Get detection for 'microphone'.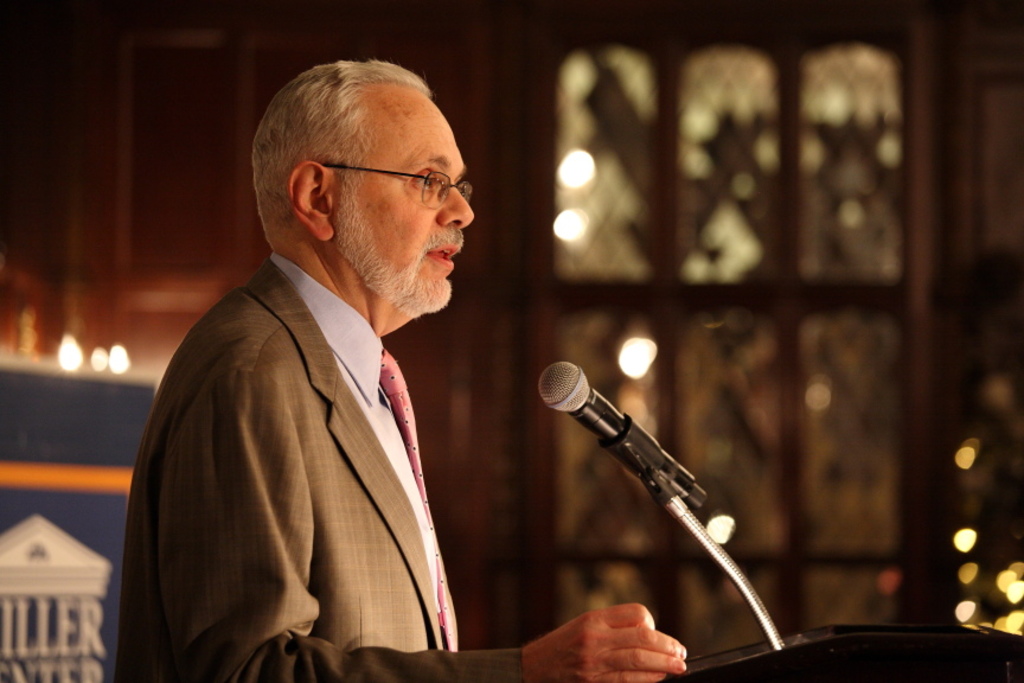
Detection: detection(535, 360, 705, 510).
